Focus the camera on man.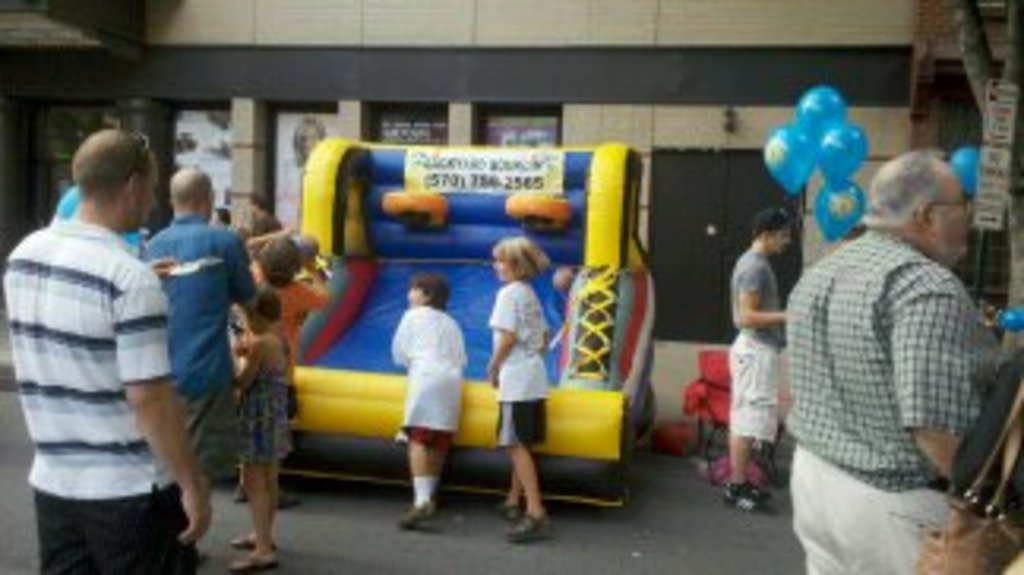
Focus region: {"x1": 6, "y1": 107, "x2": 202, "y2": 566}.
